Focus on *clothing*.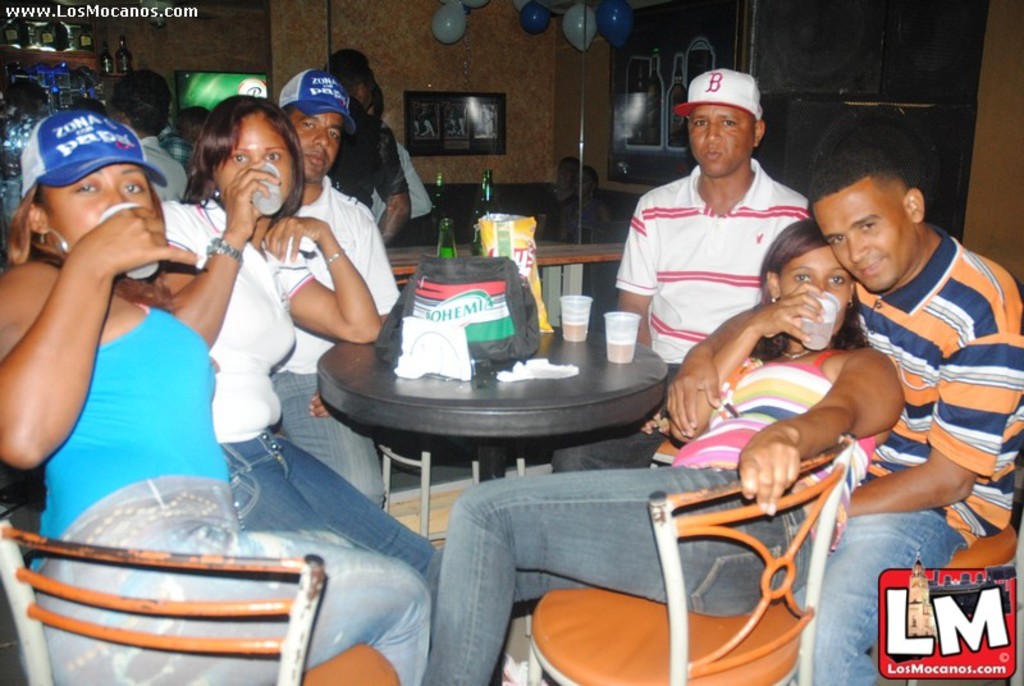
Focused at 288,172,397,316.
